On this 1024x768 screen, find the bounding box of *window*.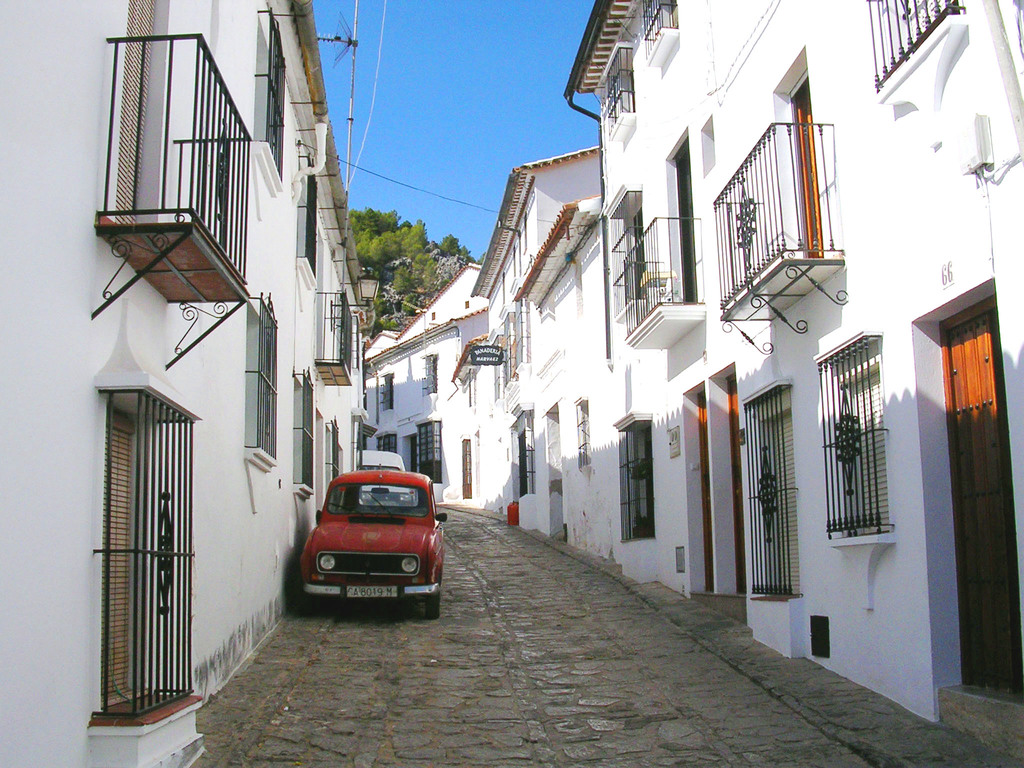
Bounding box: region(611, 192, 641, 316).
